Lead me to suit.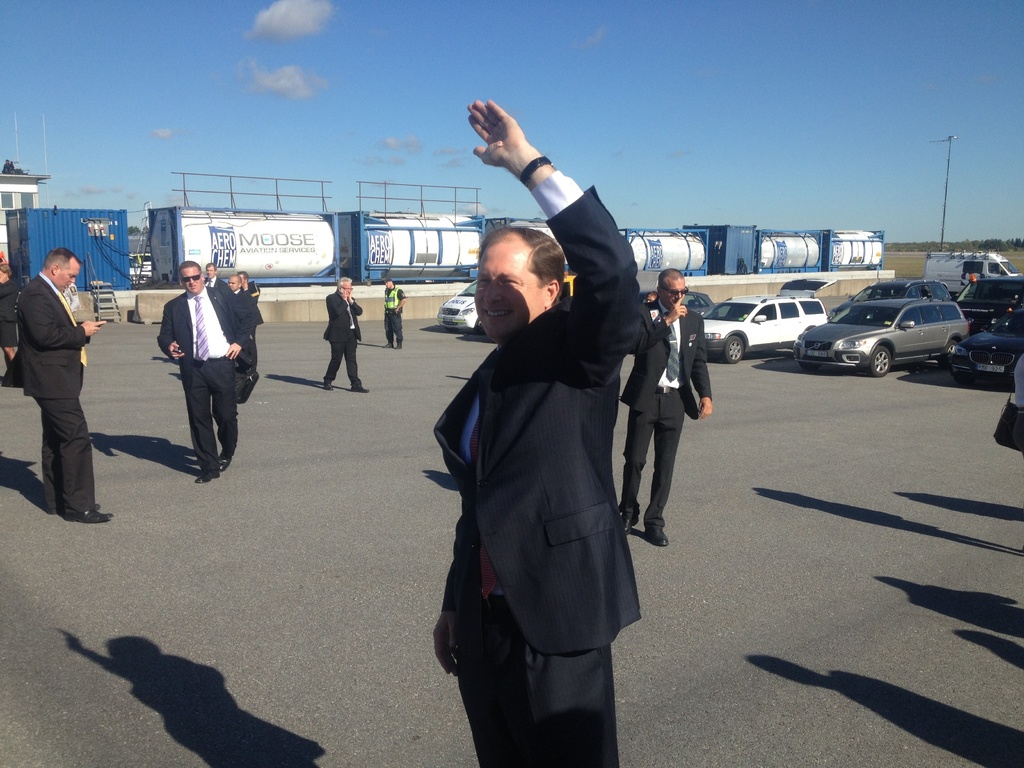
Lead to {"x1": 236, "y1": 288, "x2": 250, "y2": 342}.
